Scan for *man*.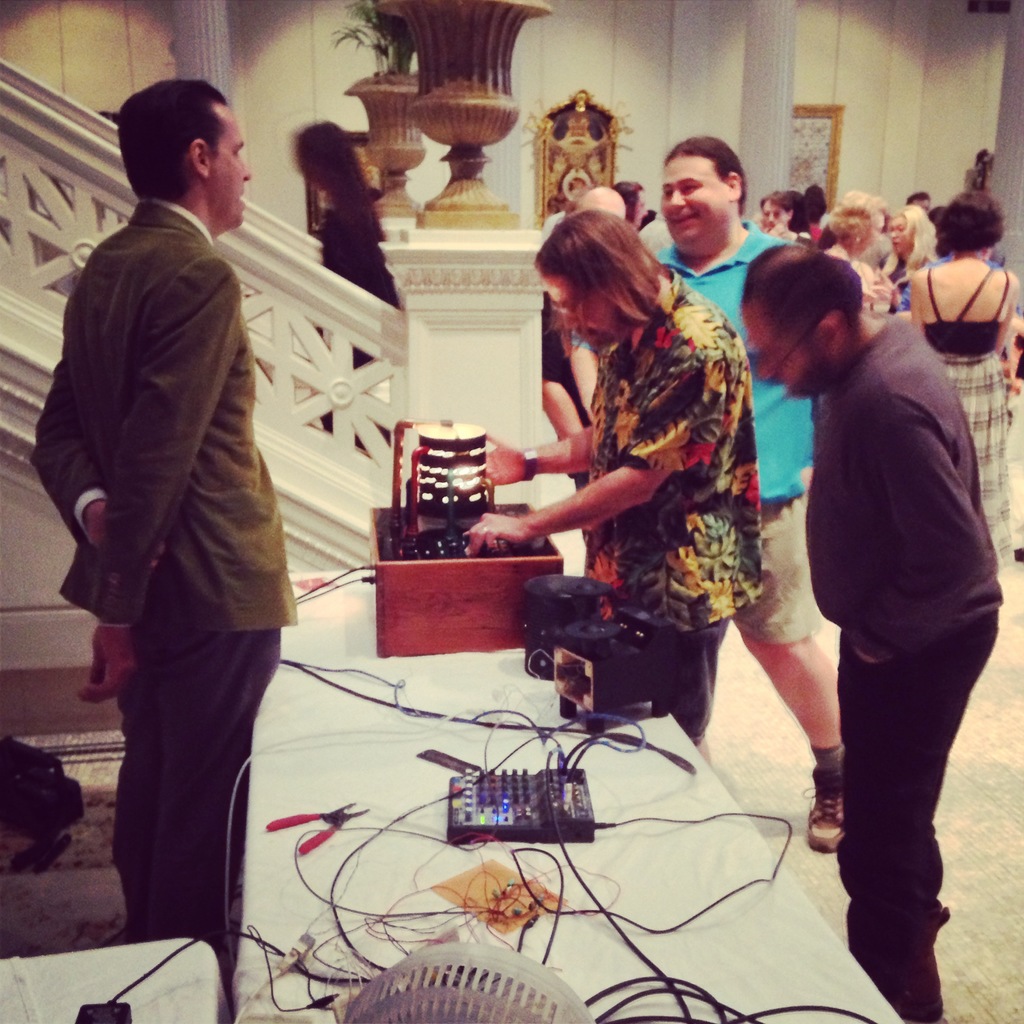
Scan result: bbox(915, 187, 934, 211).
